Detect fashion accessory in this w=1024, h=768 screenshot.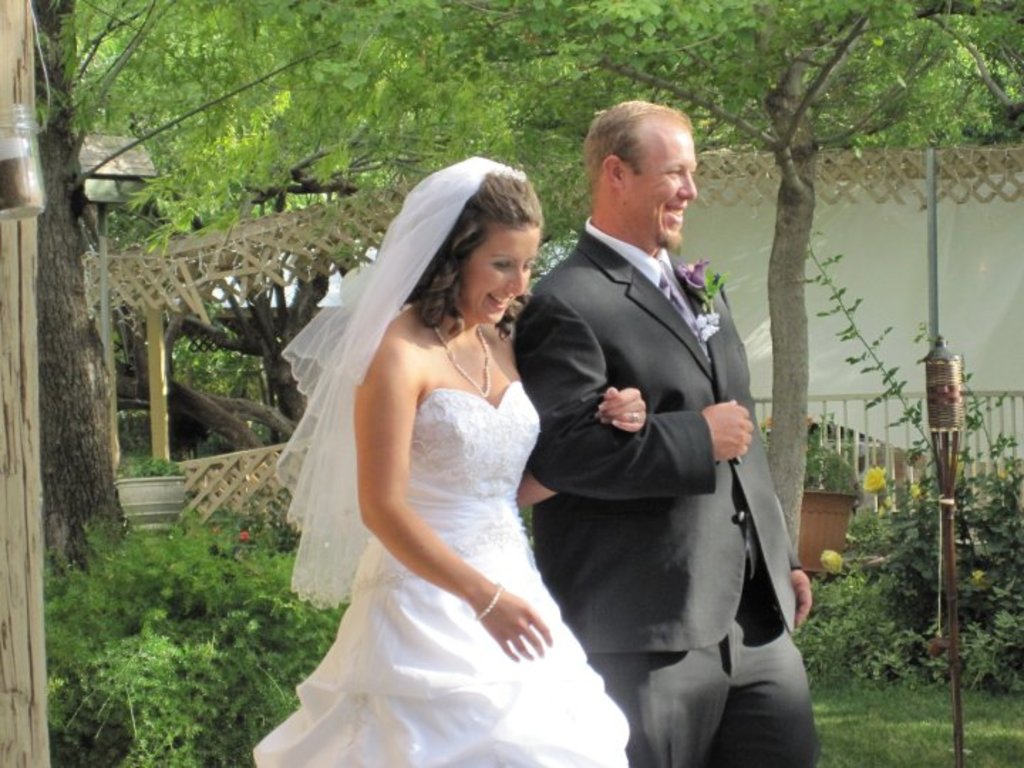
Detection: box=[629, 407, 641, 428].
